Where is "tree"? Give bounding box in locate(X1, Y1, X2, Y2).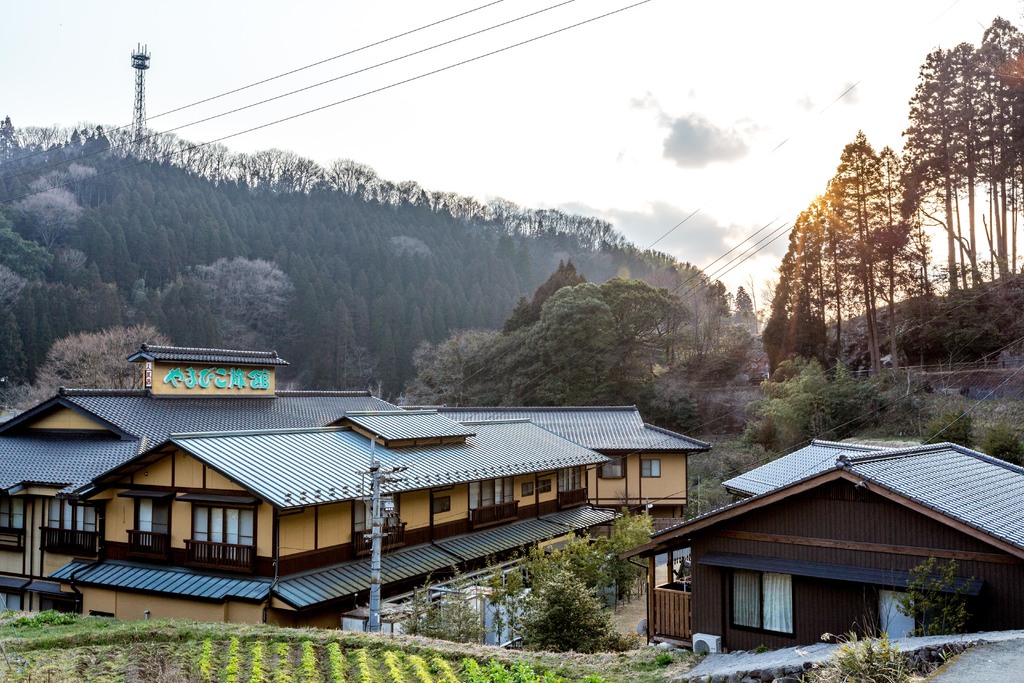
locate(387, 181, 433, 247).
